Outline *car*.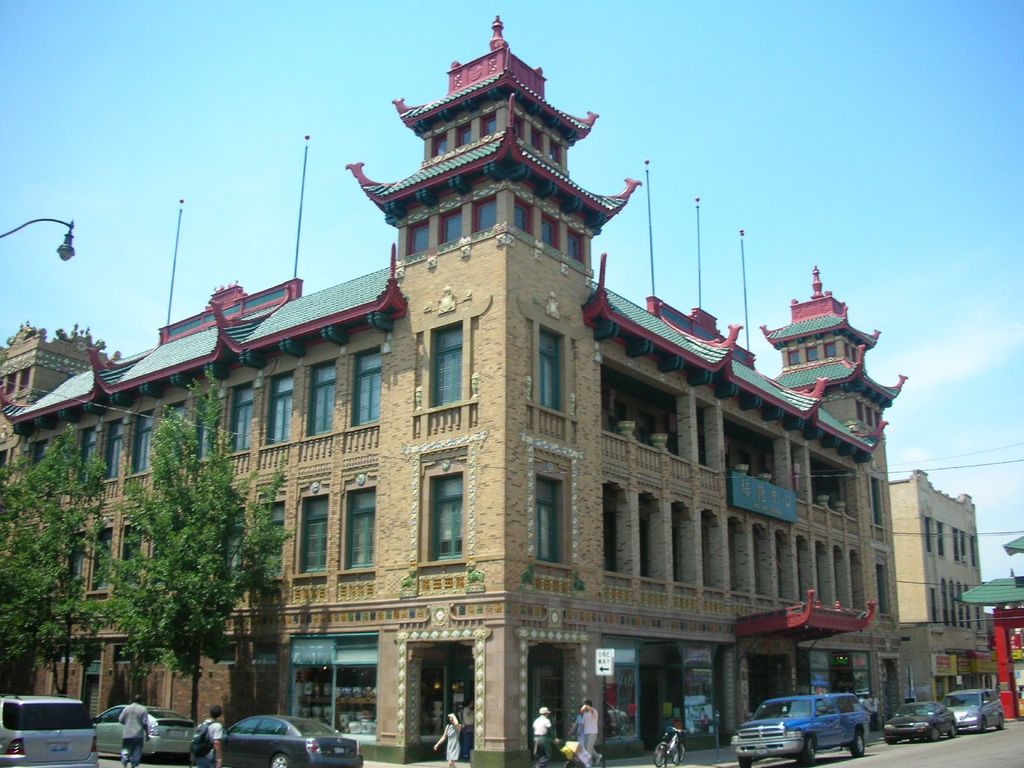
Outline: (198, 709, 364, 767).
